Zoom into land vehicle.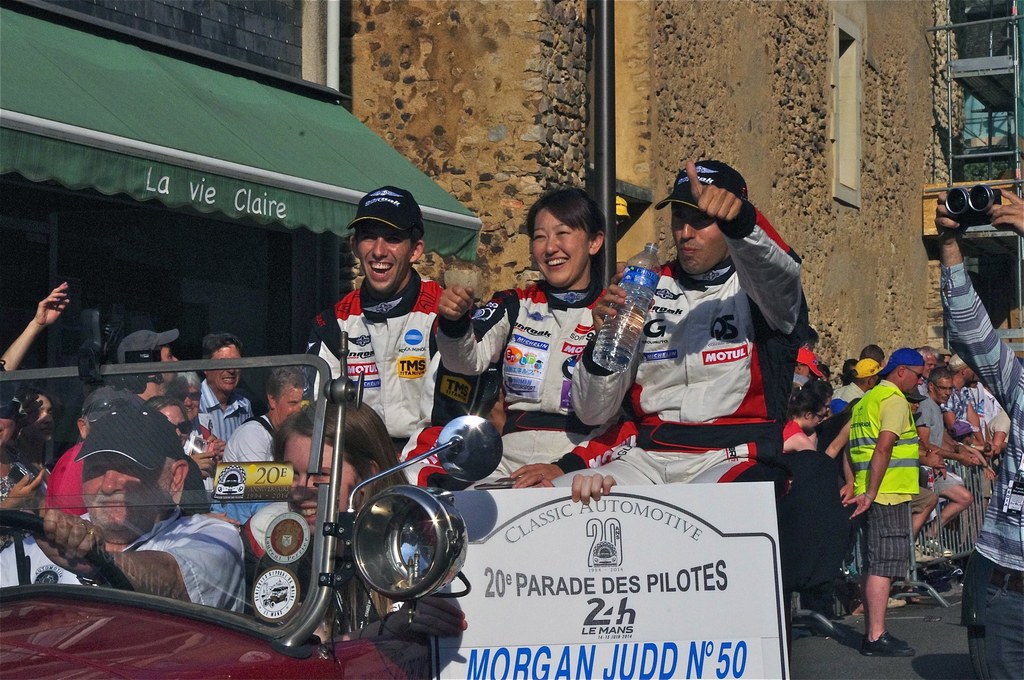
Zoom target: l=0, t=351, r=500, b=679.
